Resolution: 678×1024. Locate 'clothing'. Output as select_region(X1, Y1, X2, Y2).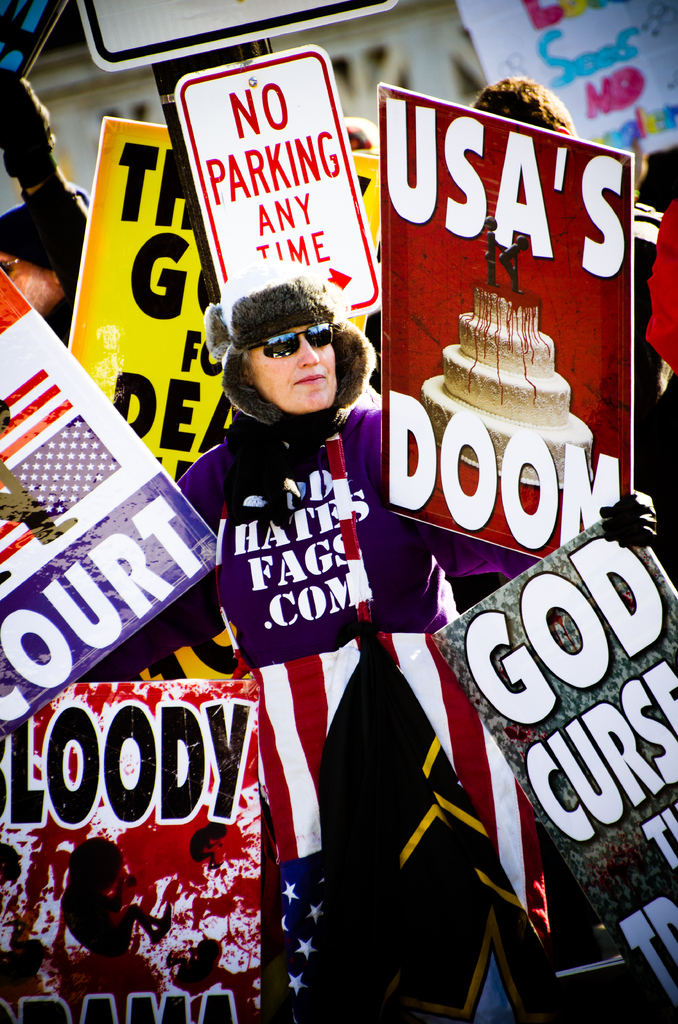
select_region(176, 406, 515, 1023).
